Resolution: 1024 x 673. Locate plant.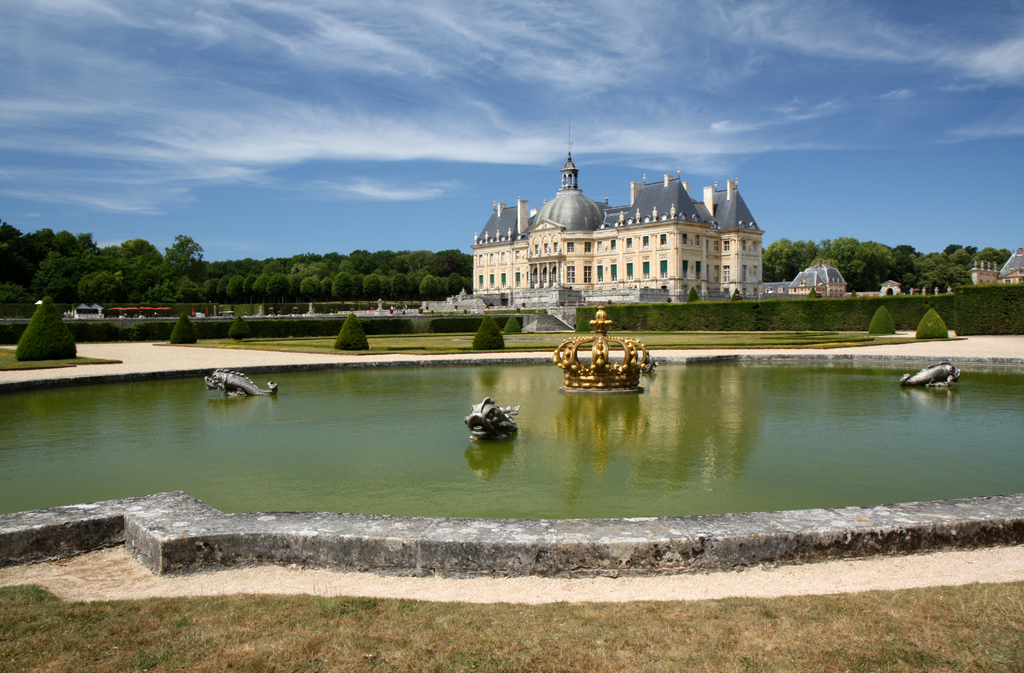
<bbox>168, 310, 198, 347</bbox>.
